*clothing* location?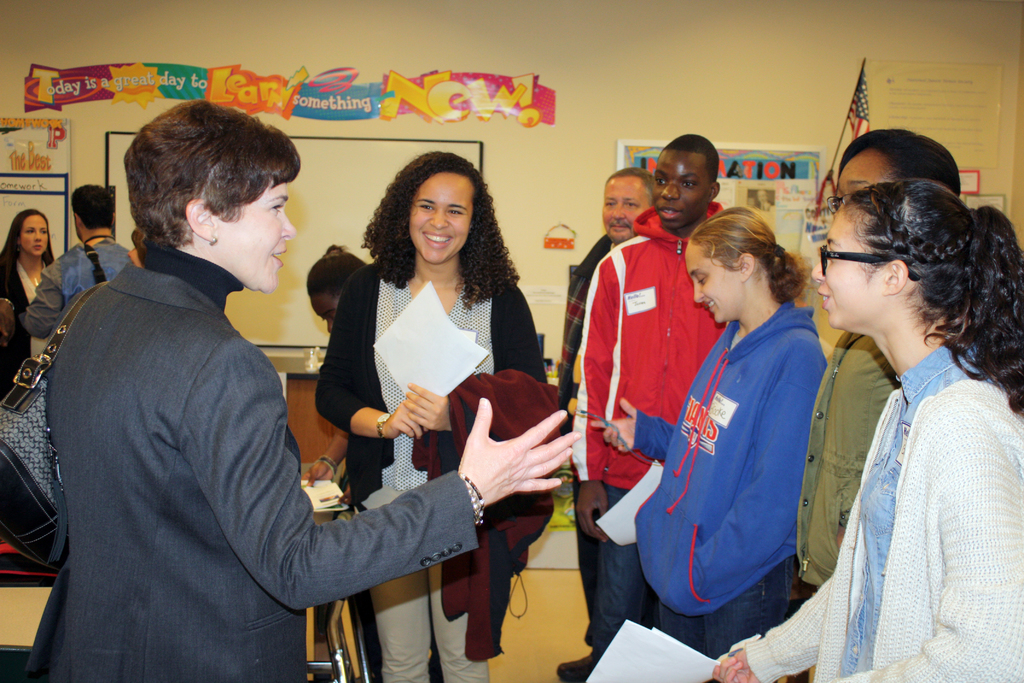
x1=559, y1=230, x2=649, y2=653
